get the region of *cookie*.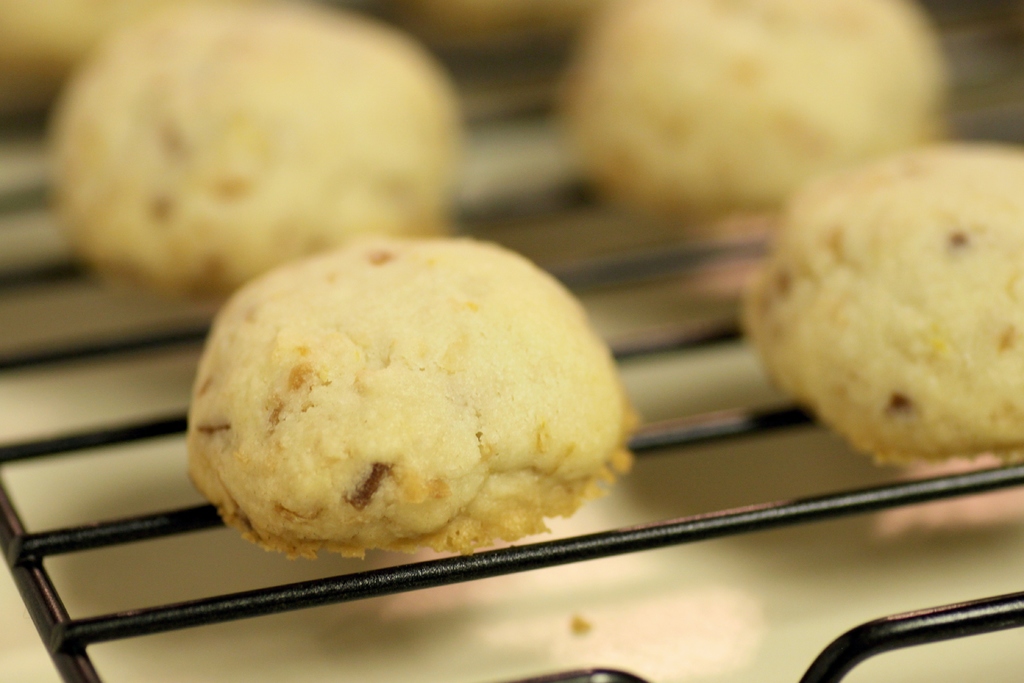
rect(45, 0, 458, 306).
